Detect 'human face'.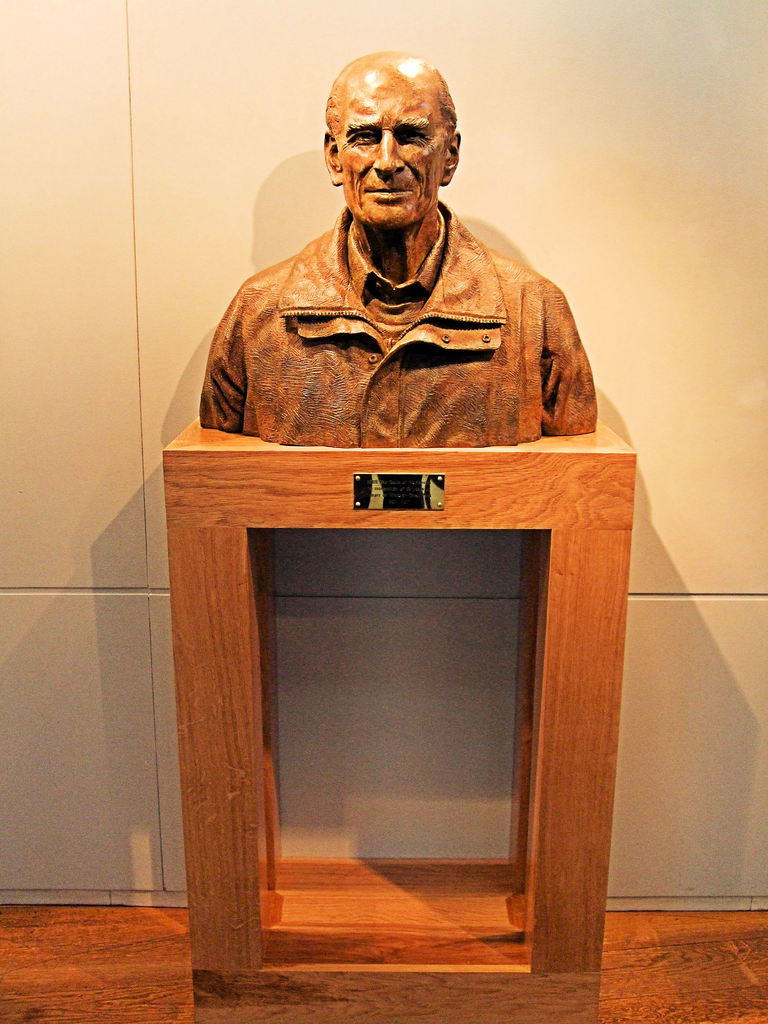
Detected at [left=336, top=54, right=448, bottom=228].
